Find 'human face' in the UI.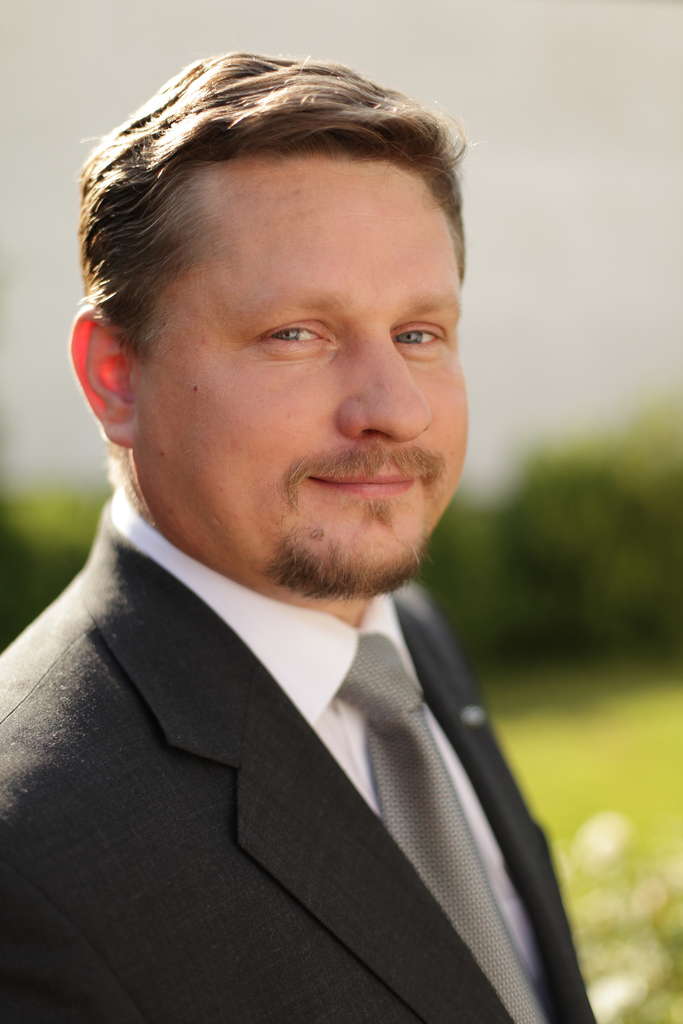
UI element at crop(103, 116, 472, 589).
